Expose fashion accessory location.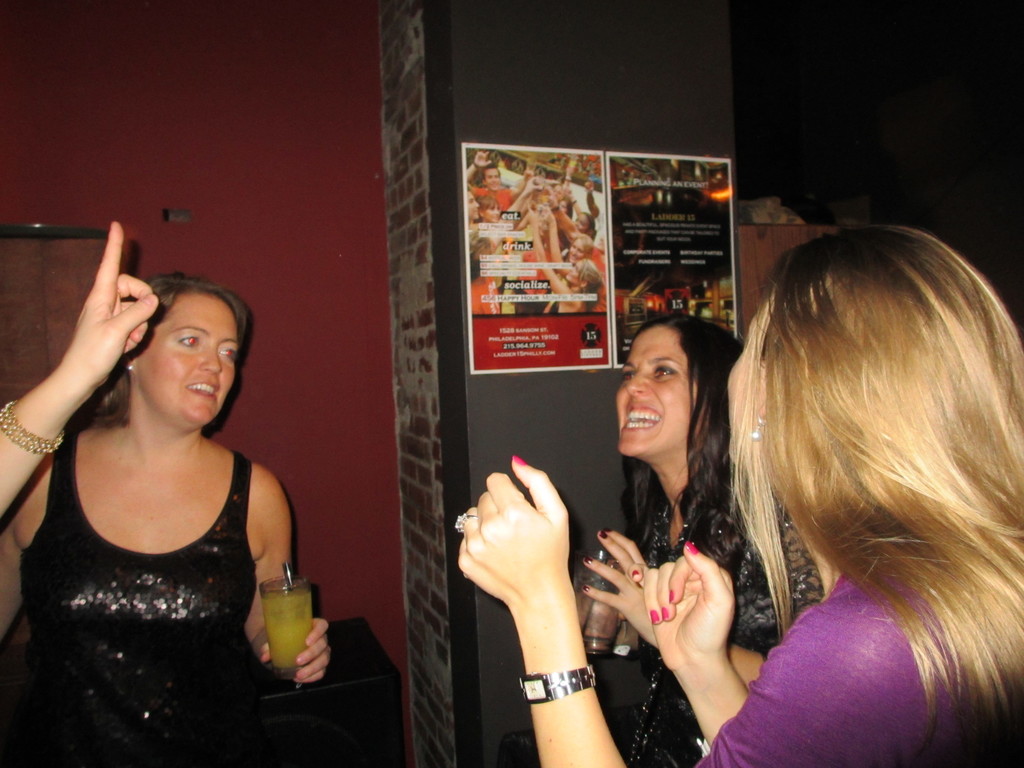
Exposed at [748, 406, 769, 444].
